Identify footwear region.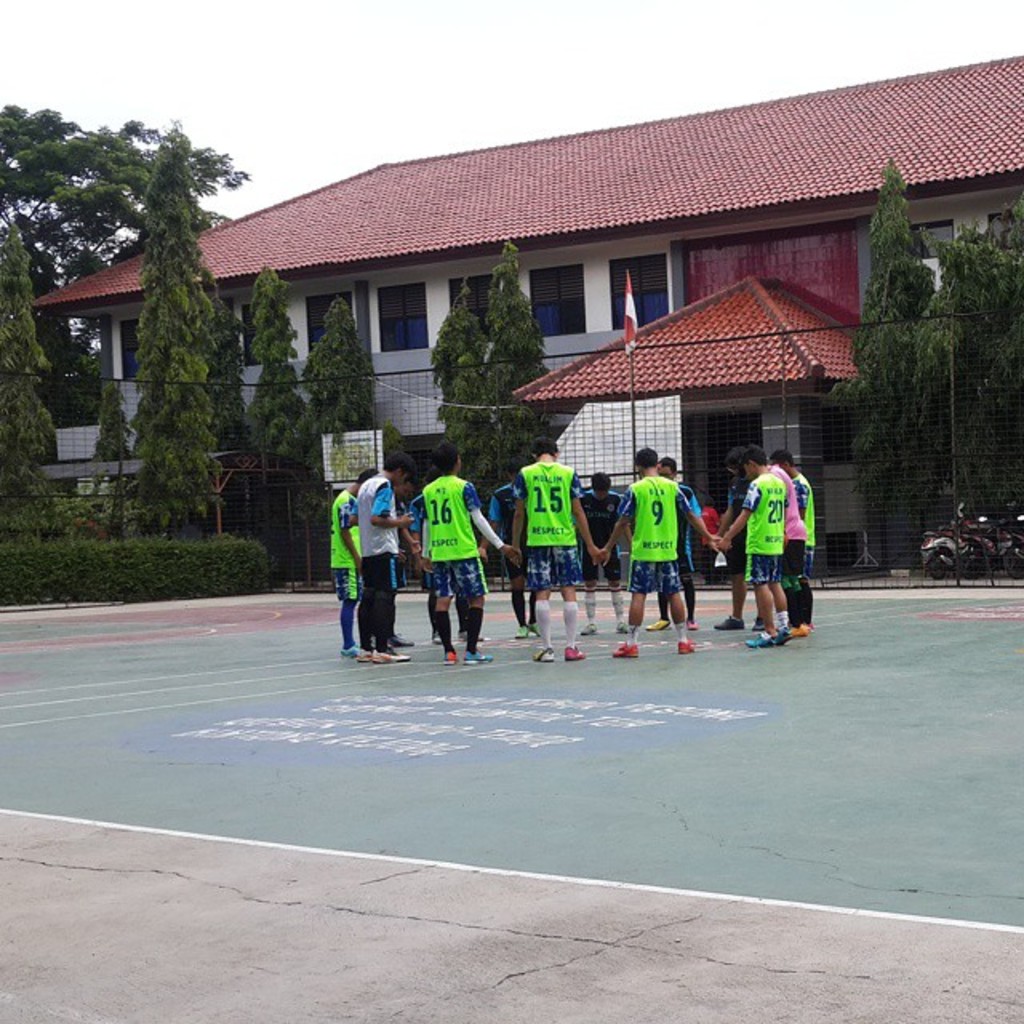
Region: <bbox>686, 618, 699, 630</bbox>.
